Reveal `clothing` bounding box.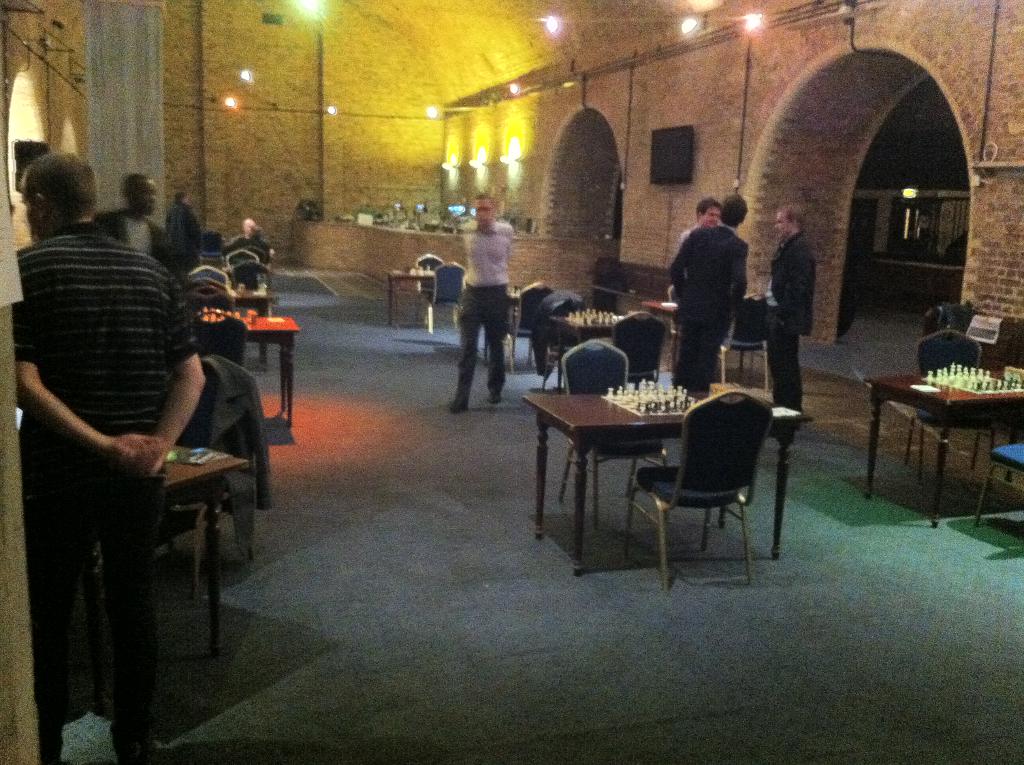
Revealed: 2,218,211,750.
